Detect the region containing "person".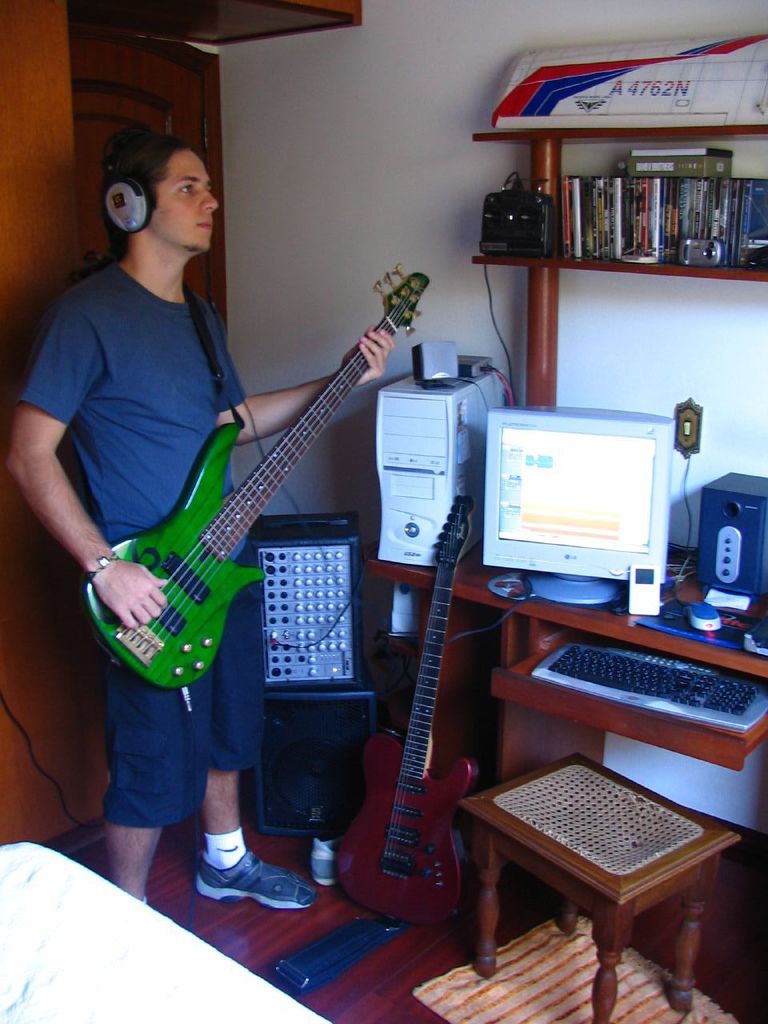
[left=4, top=128, right=393, bottom=911].
